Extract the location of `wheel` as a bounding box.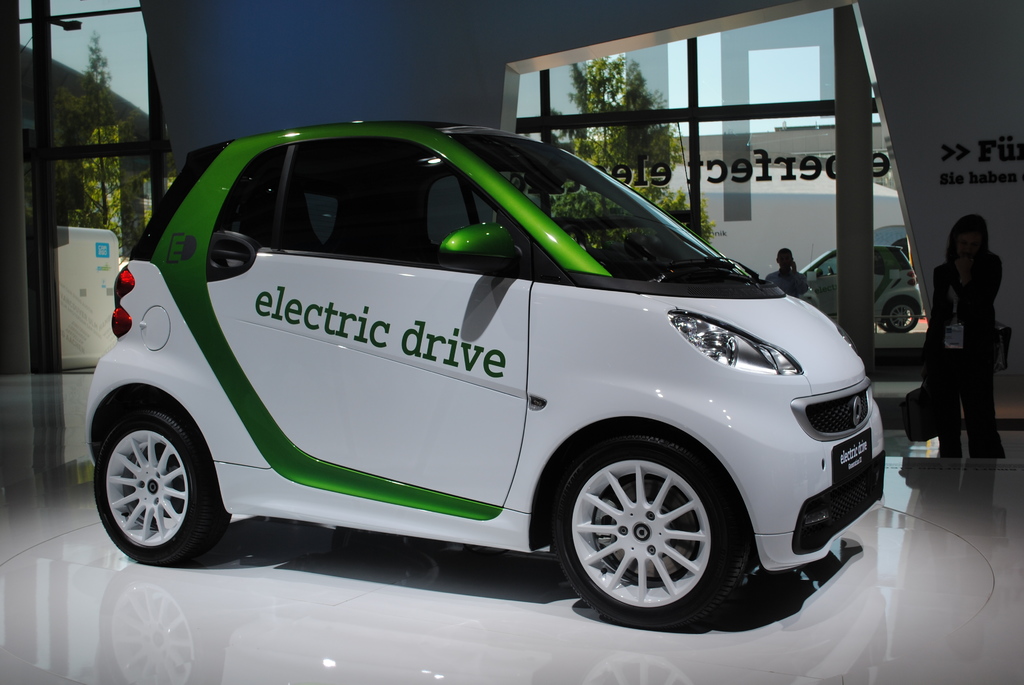
BBox(556, 432, 746, 630).
